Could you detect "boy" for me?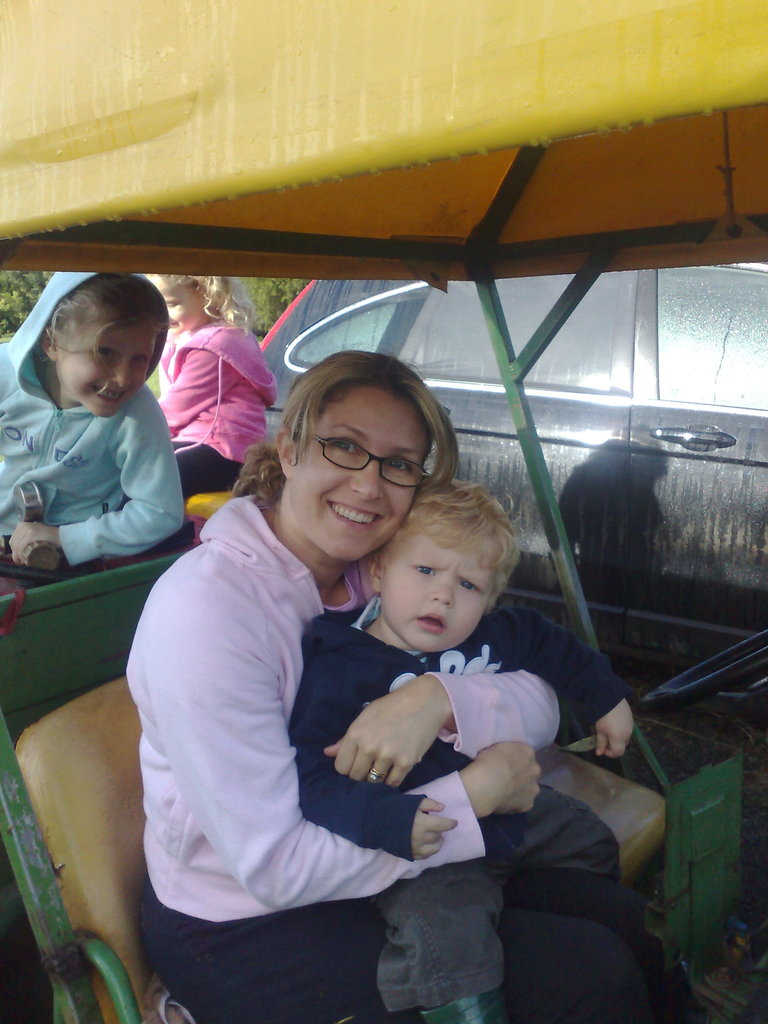
Detection result: detection(289, 460, 767, 855).
